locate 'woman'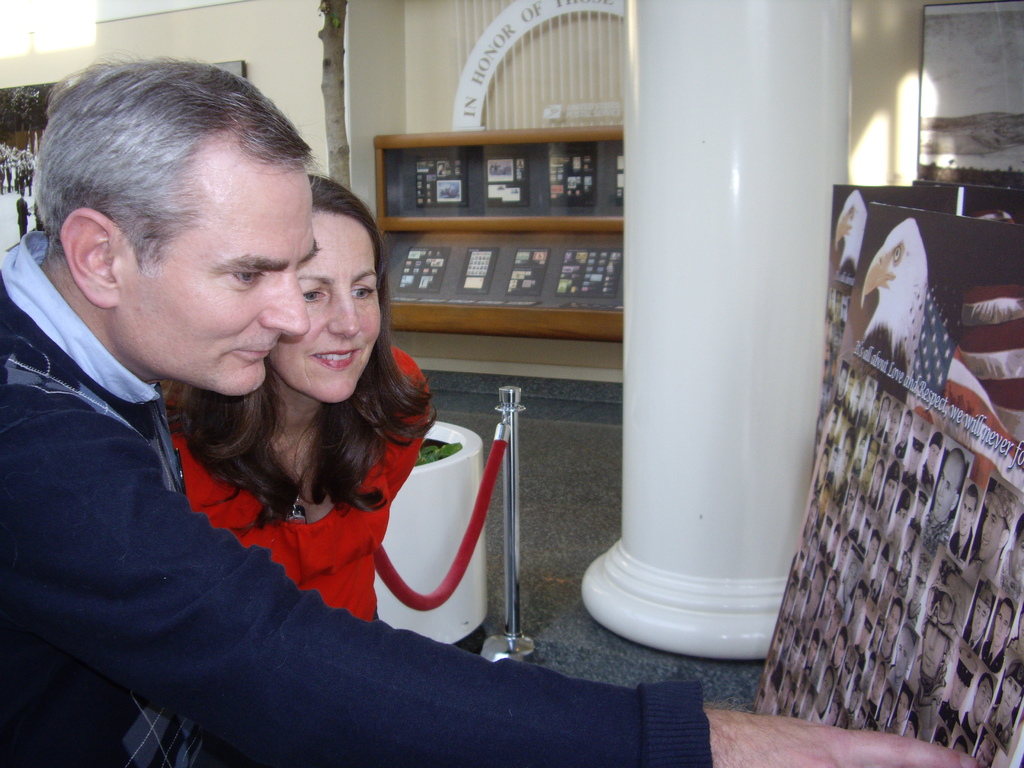
select_region(177, 141, 445, 623)
